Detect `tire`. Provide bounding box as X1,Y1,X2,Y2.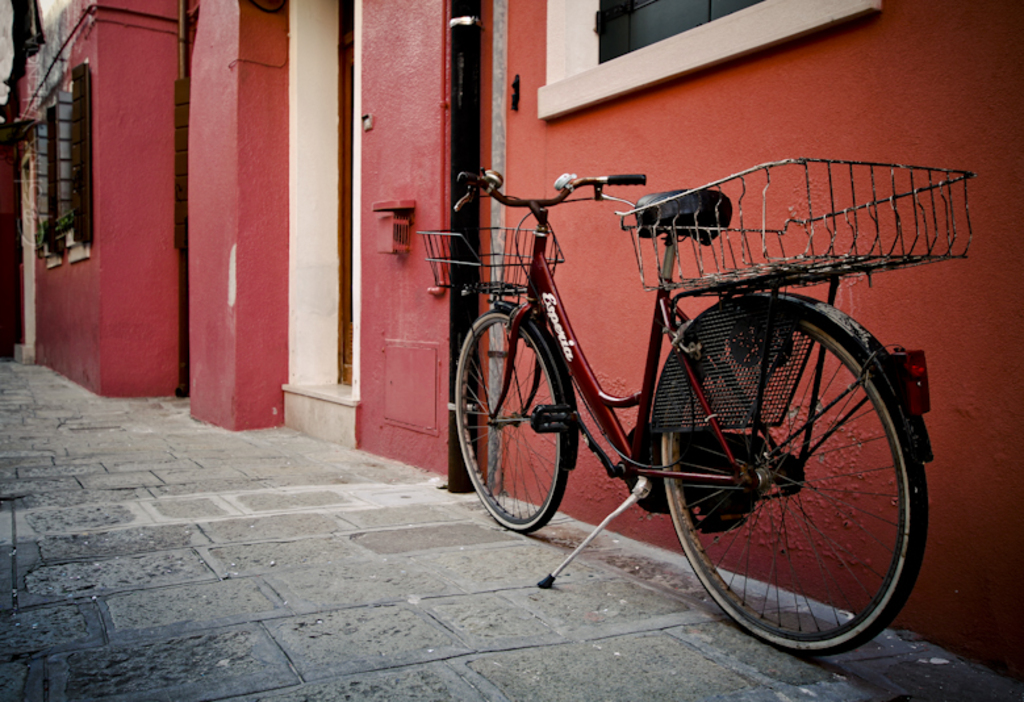
652,296,907,664.
